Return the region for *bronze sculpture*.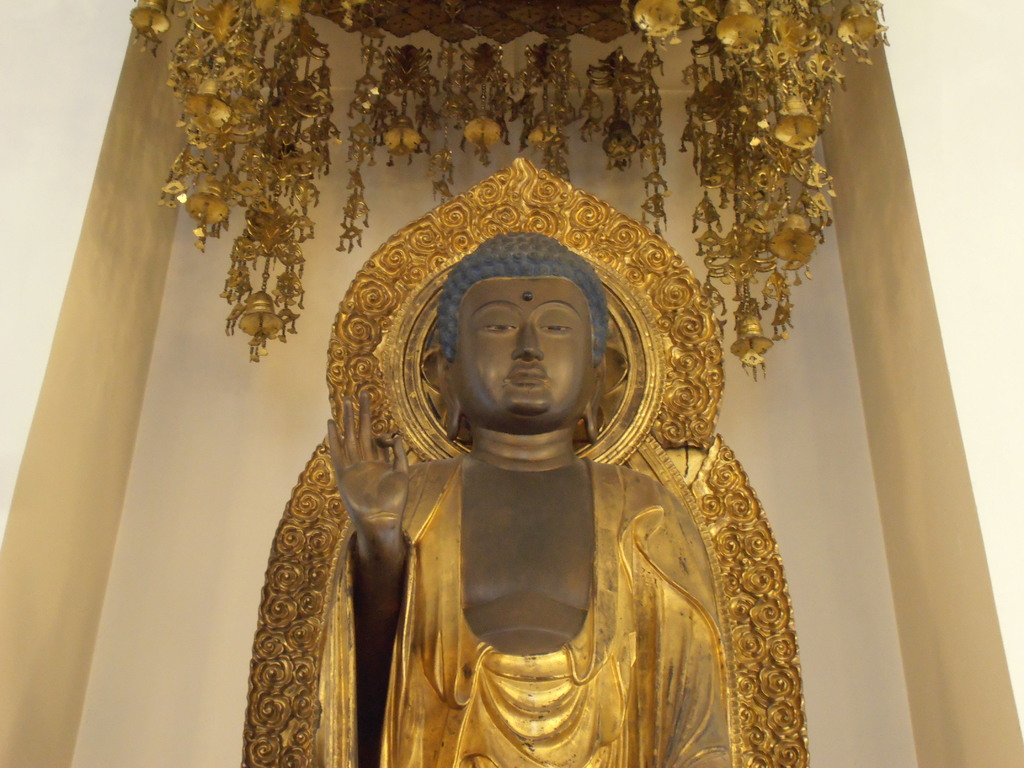
Rect(326, 159, 700, 755).
